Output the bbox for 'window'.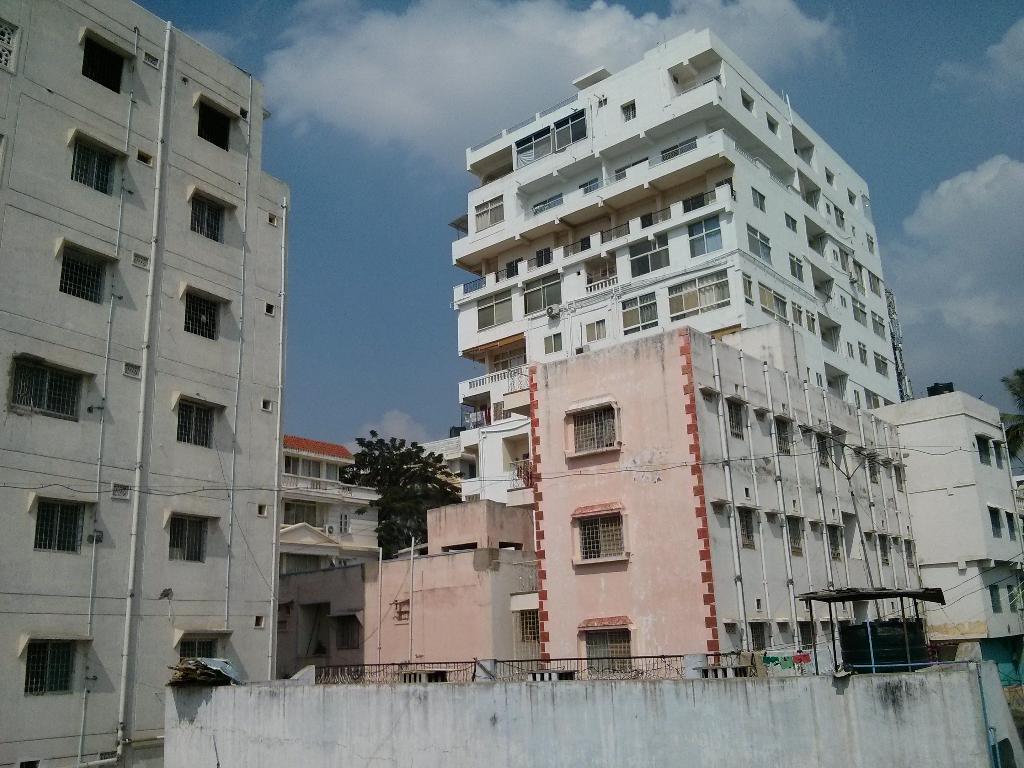
box=[173, 509, 206, 561].
